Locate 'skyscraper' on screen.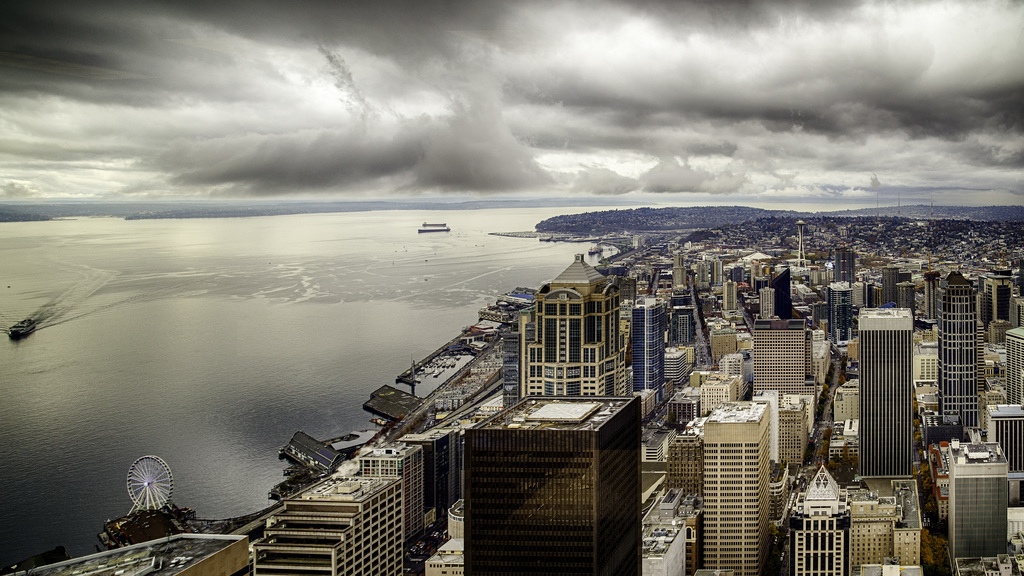
On screen at (853,302,913,482).
